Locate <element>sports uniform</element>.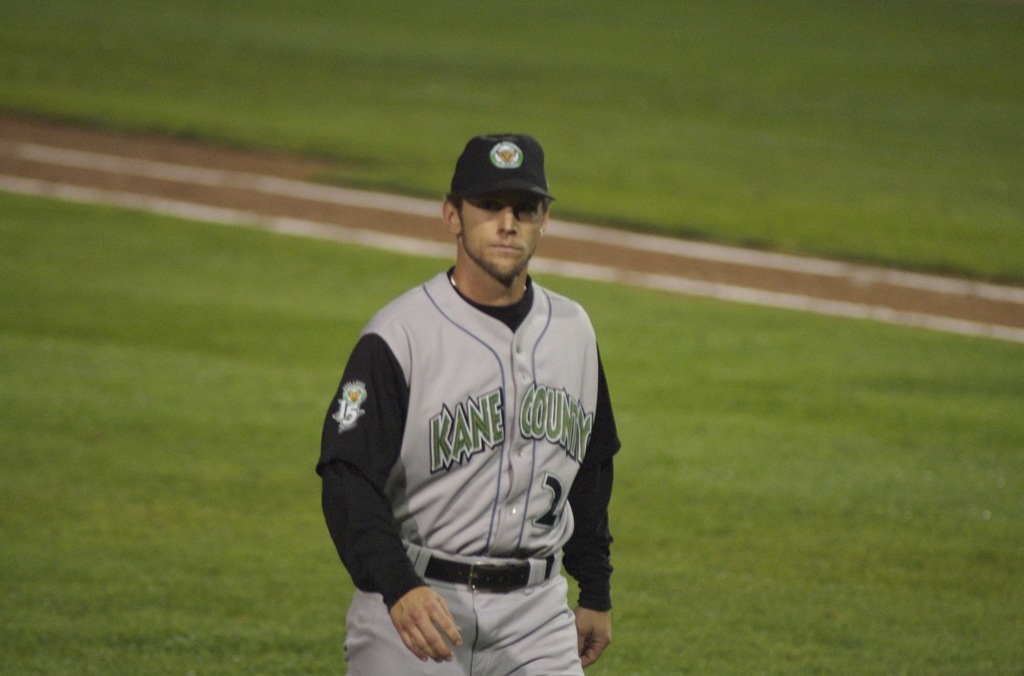
Bounding box: select_region(314, 134, 620, 675).
